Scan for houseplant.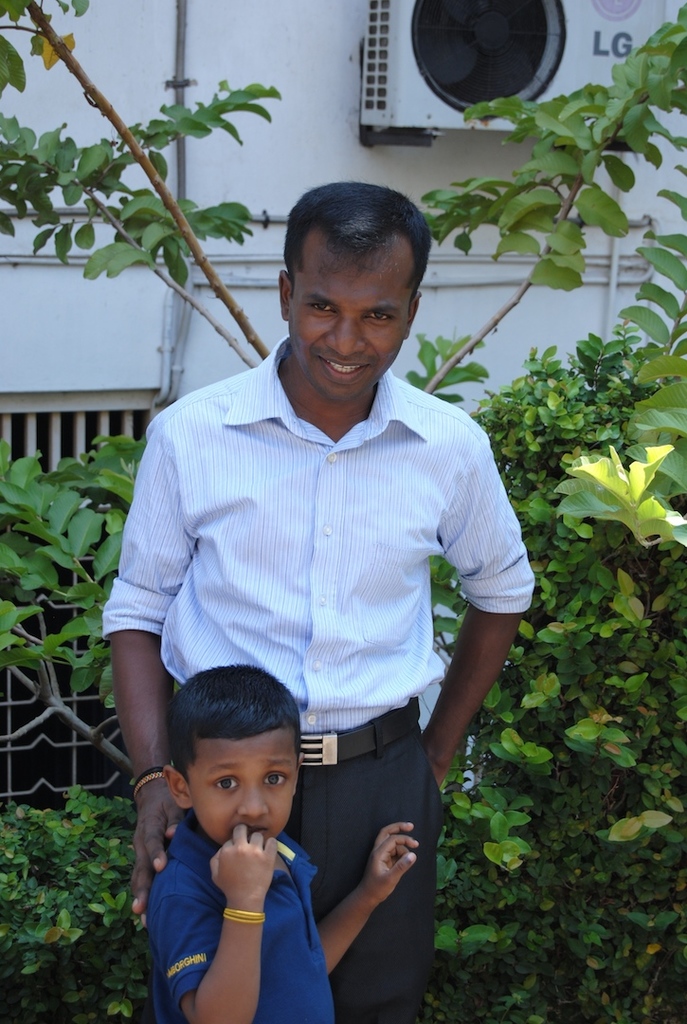
Scan result: region(0, 69, 686, 1023).
